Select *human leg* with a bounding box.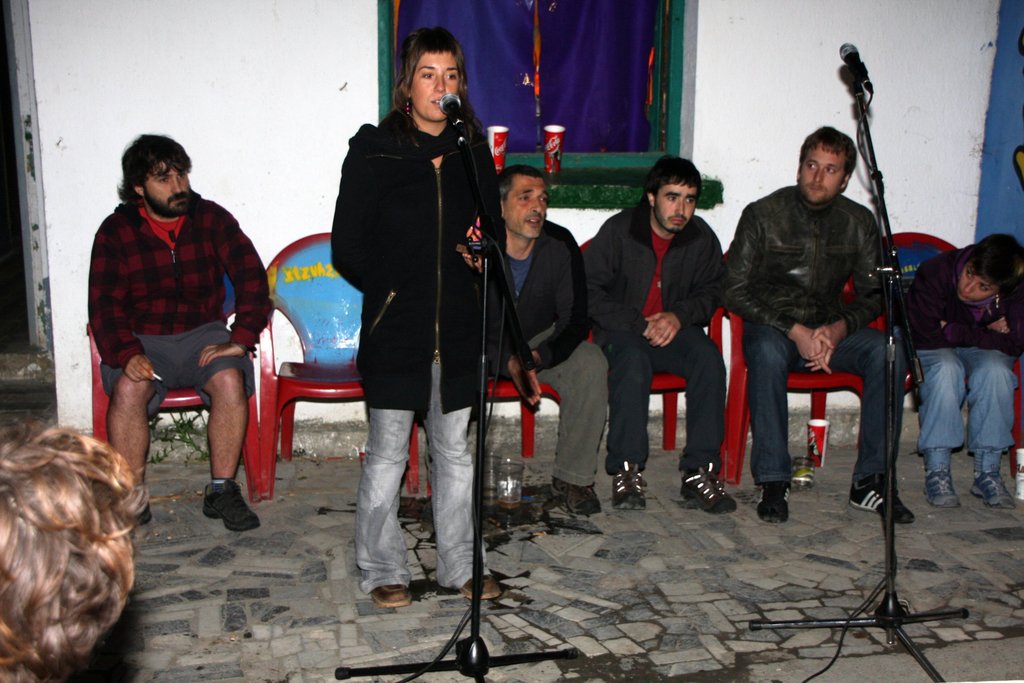
BBox(612, 342, 649, 513).
